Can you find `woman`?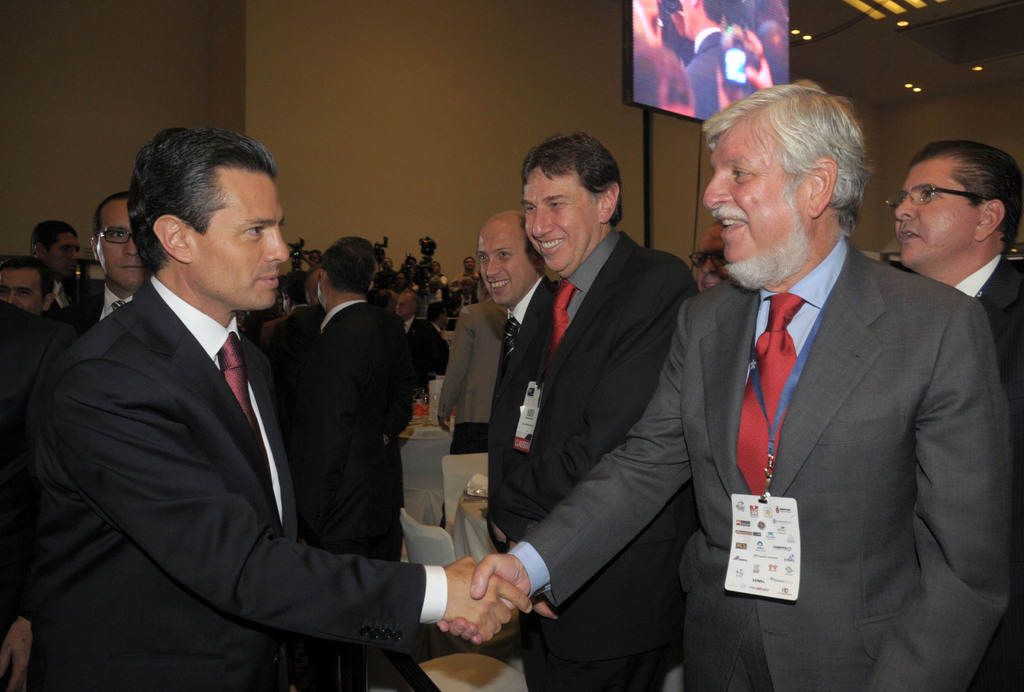
Yes, bounding box: (x1=481, y1=134, x2=707, y2=691).
